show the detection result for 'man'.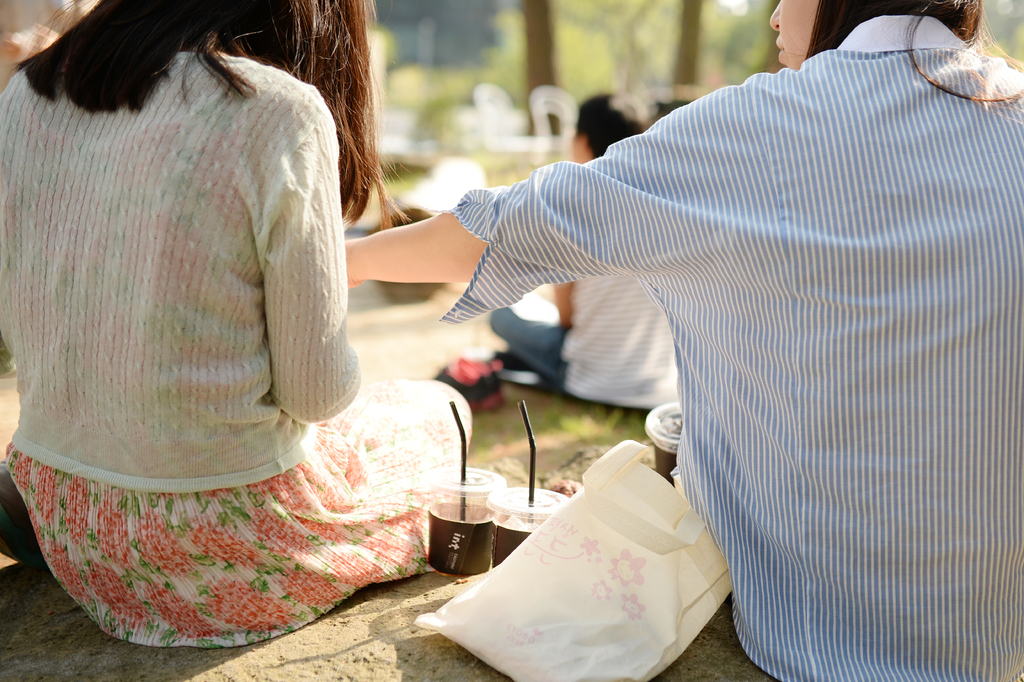
(left=343, top=0, right=1005, bottom=638).
